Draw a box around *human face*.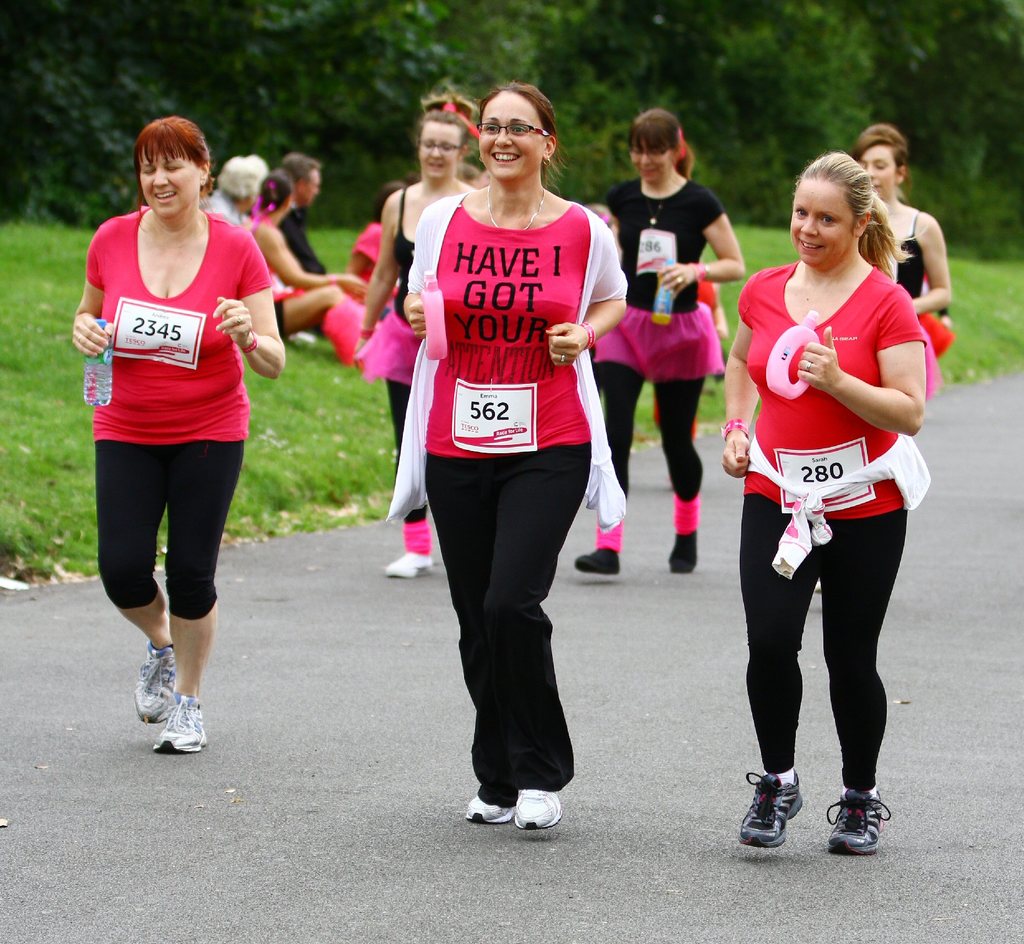
box=[792, 182, 852, 266].
